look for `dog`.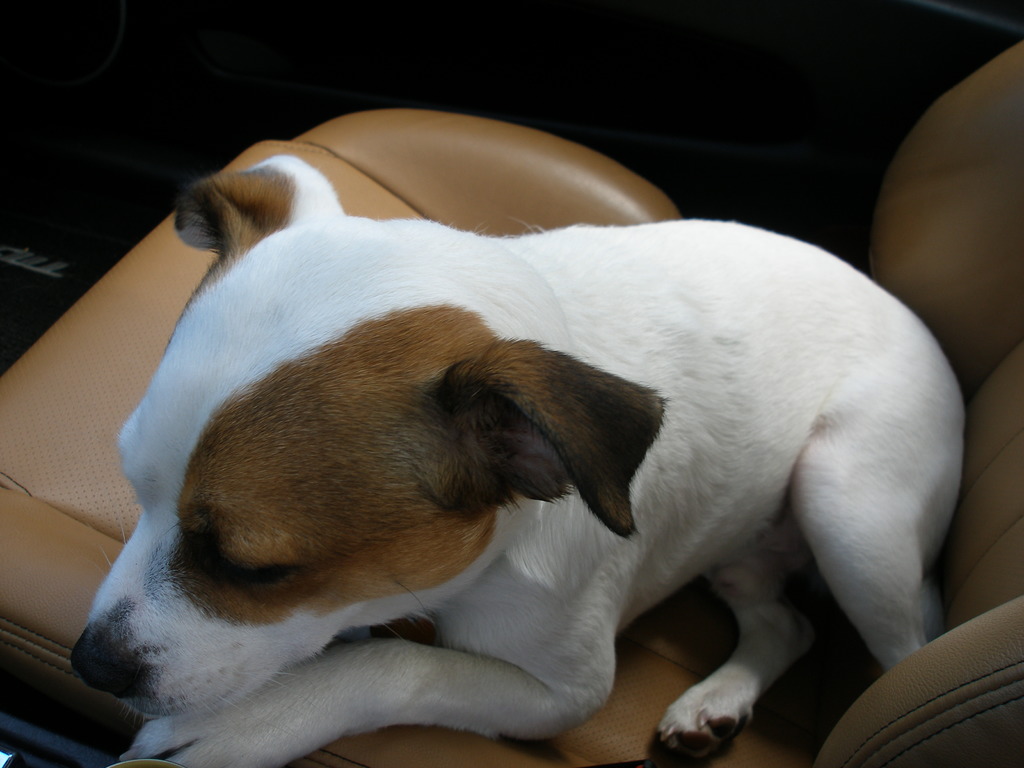
Found: [72, 151, 963, 767].
